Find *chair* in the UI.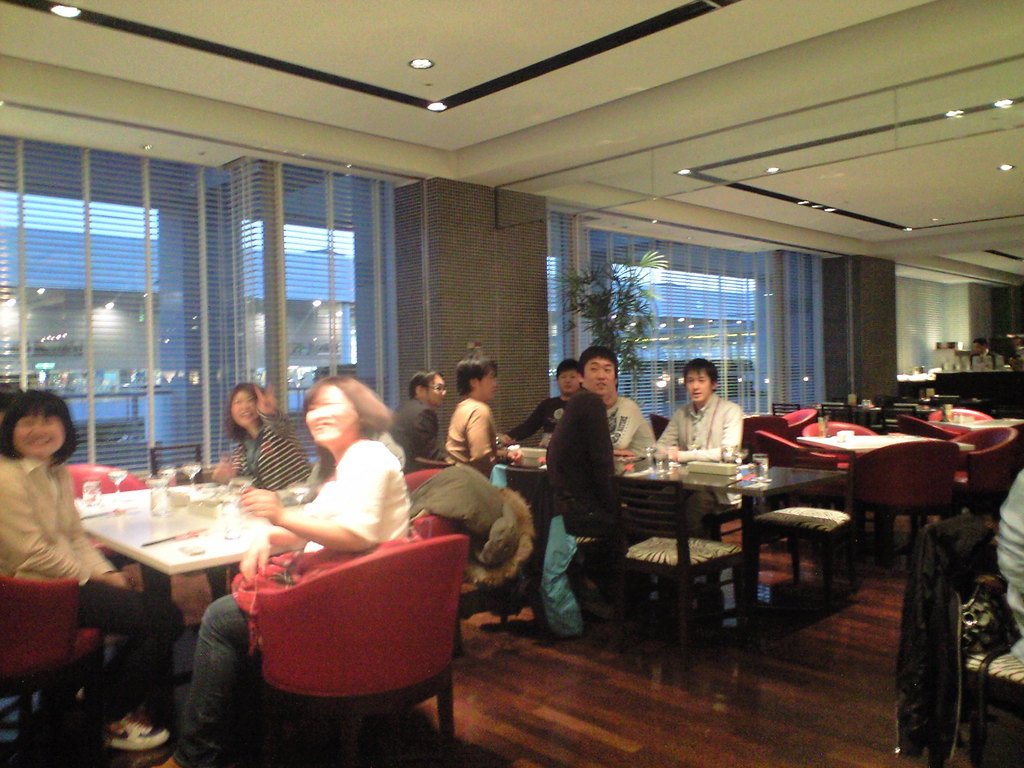
UI element at 755,447,856,619.
